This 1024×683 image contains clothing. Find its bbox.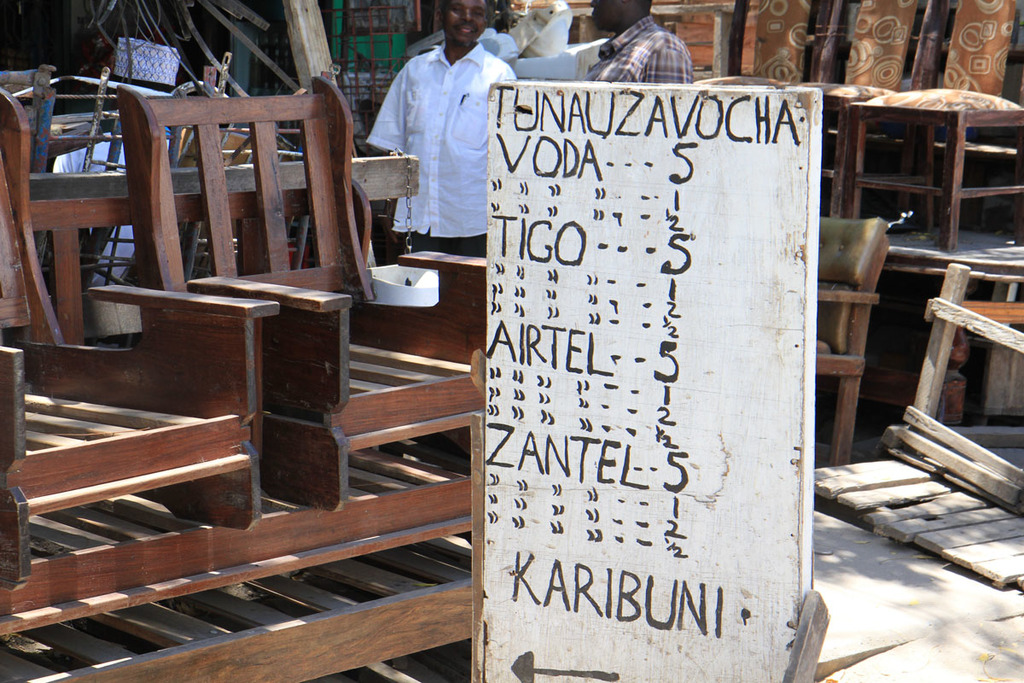
locate(585, 11, 694, 84).
